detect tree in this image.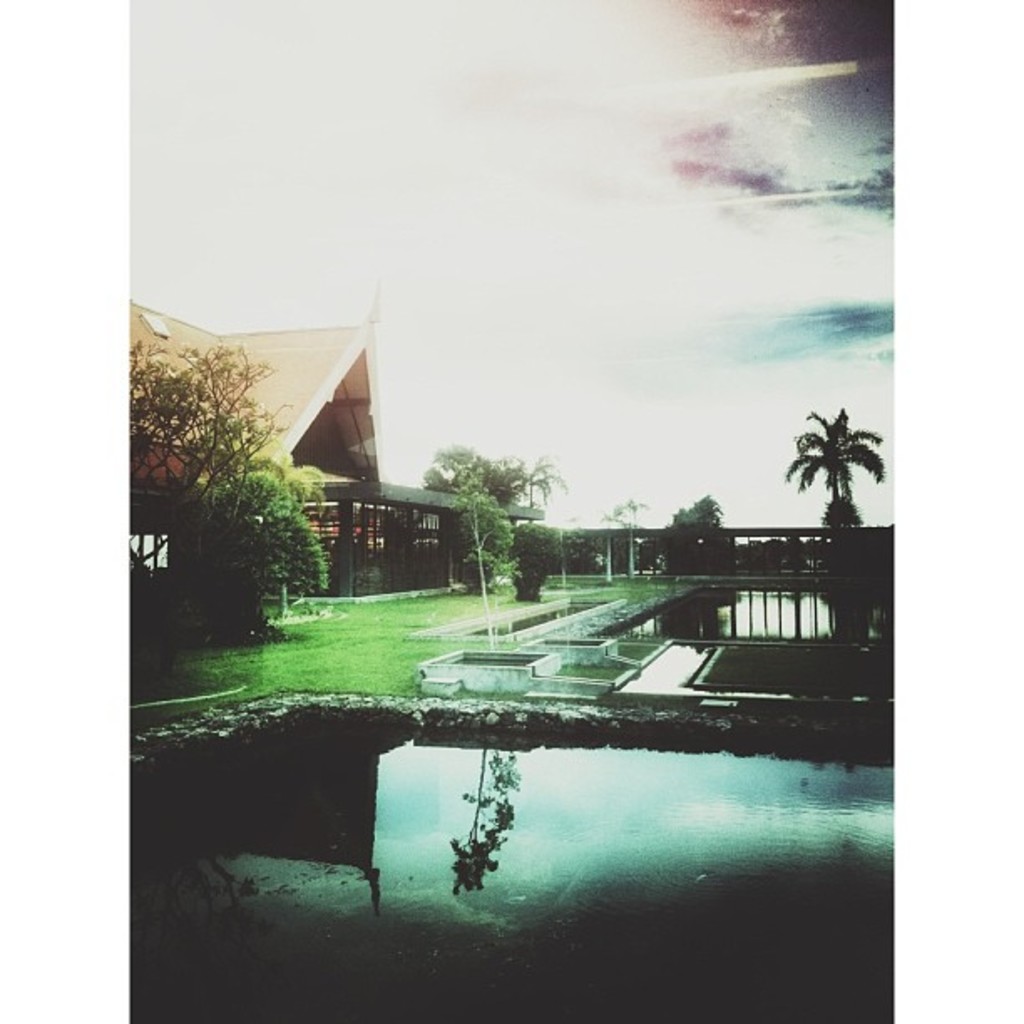
Detection: 666:492:721:520.
